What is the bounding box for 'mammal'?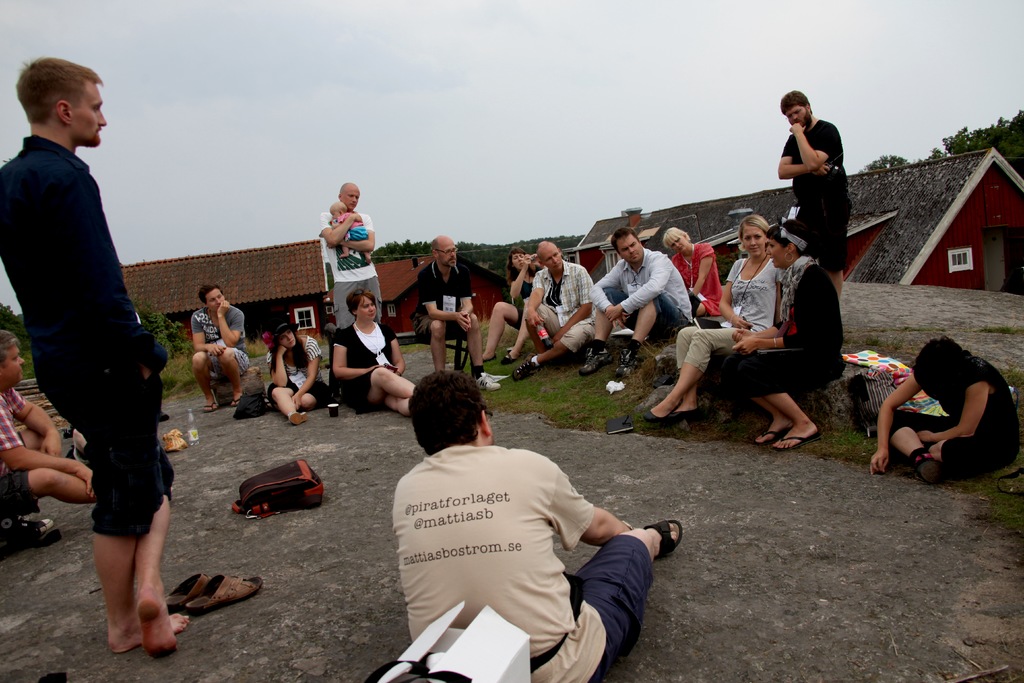
<bbox>582, 224, 694, 377</bbox>.
